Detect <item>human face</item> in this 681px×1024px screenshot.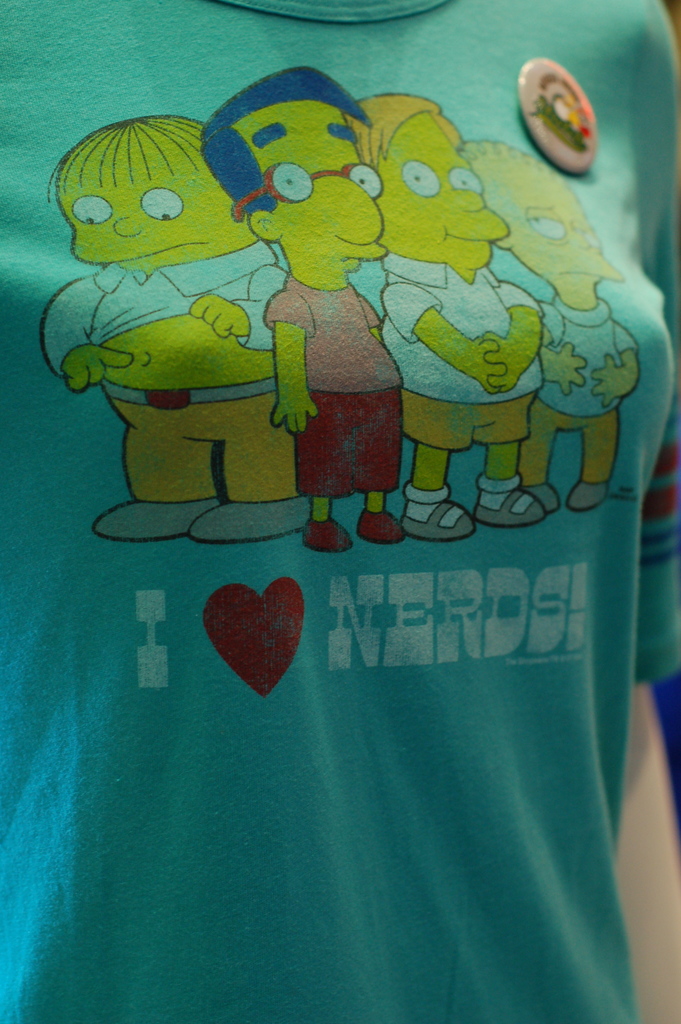
Detection: bbox=[60, 150, 234, 265].
